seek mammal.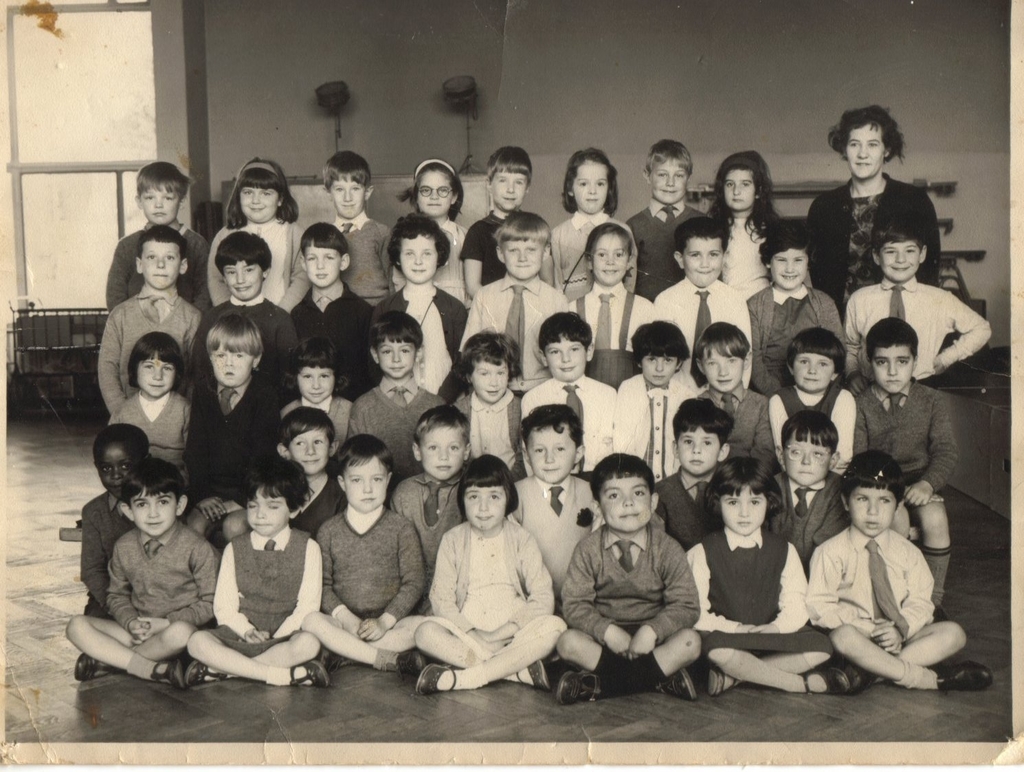
detection(847, 317, 955, 626).
